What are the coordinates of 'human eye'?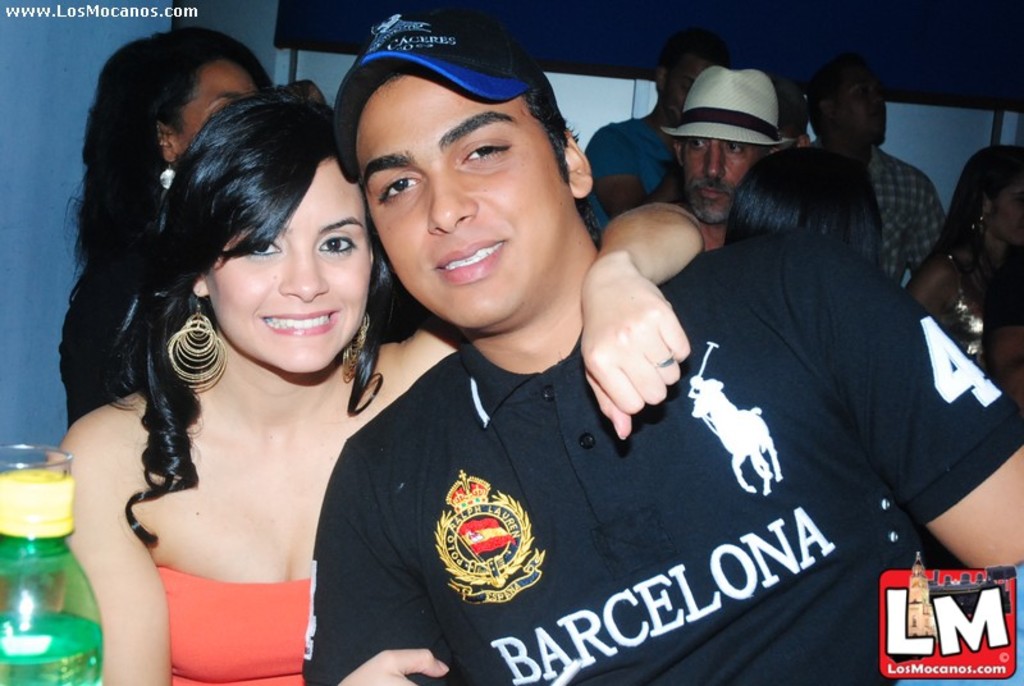
458, 141, 511, 166.
